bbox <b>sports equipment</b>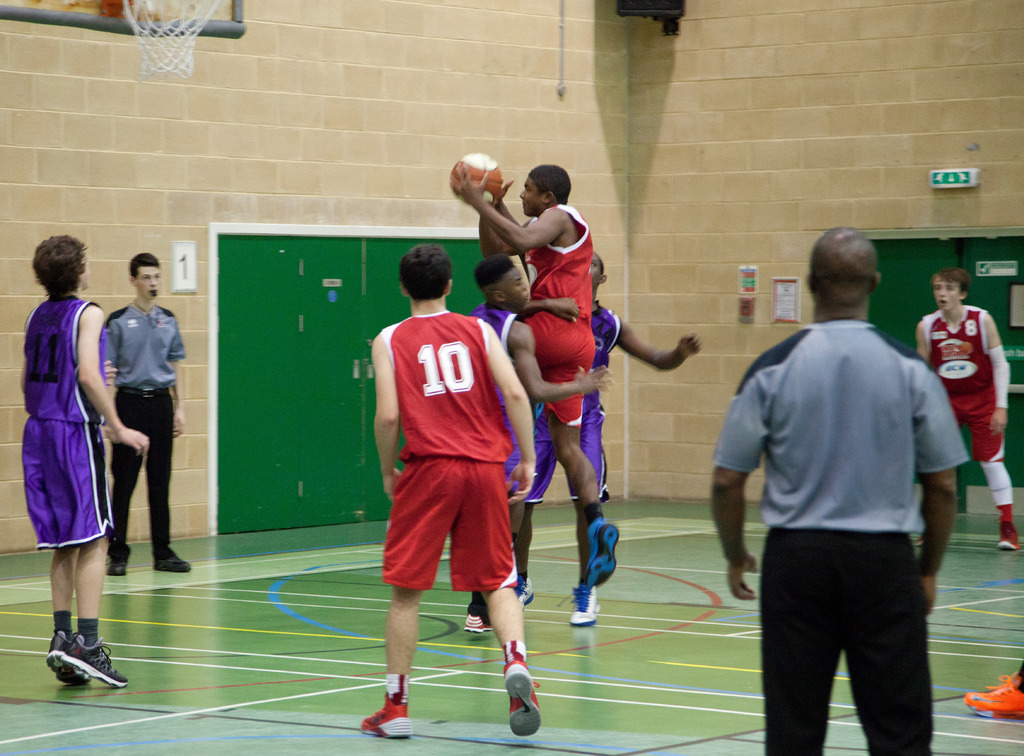
locate(555, 588, 602, 626)
